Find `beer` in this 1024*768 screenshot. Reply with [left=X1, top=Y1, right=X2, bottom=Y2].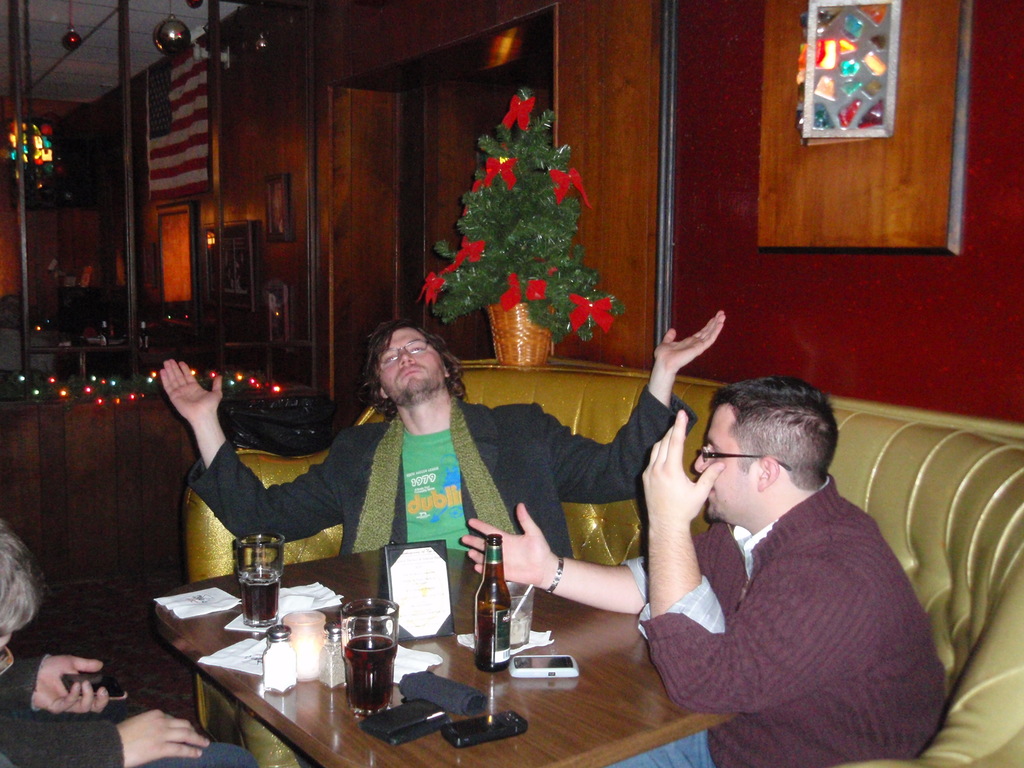
[left=340, top=632, right=392, bottom=715].
